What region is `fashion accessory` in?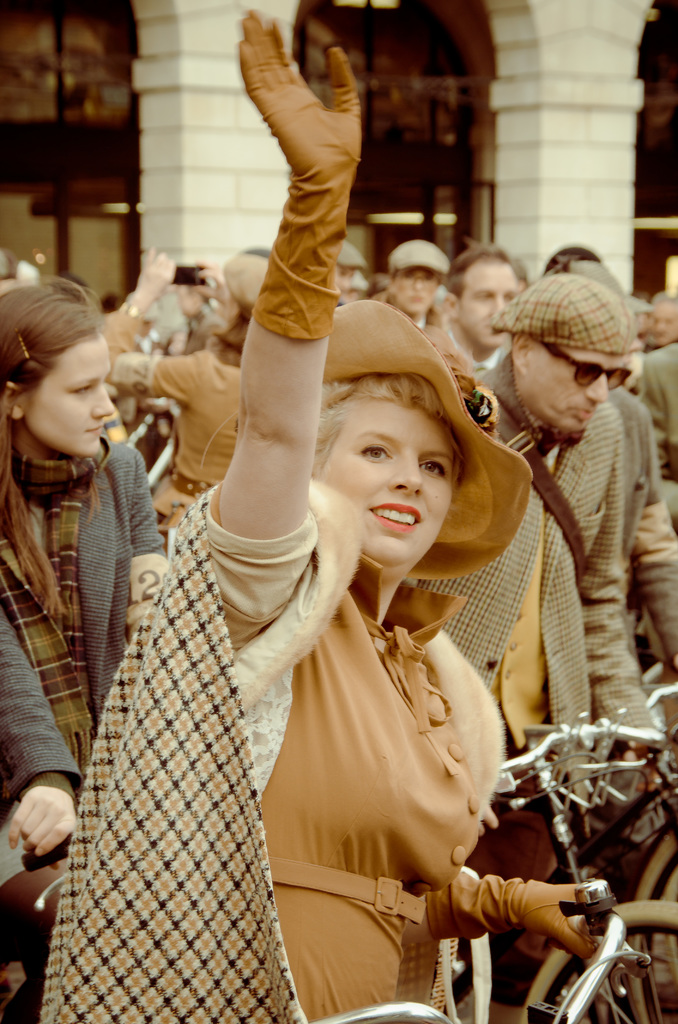
left=549, top=342, right=631, bottom=391.
